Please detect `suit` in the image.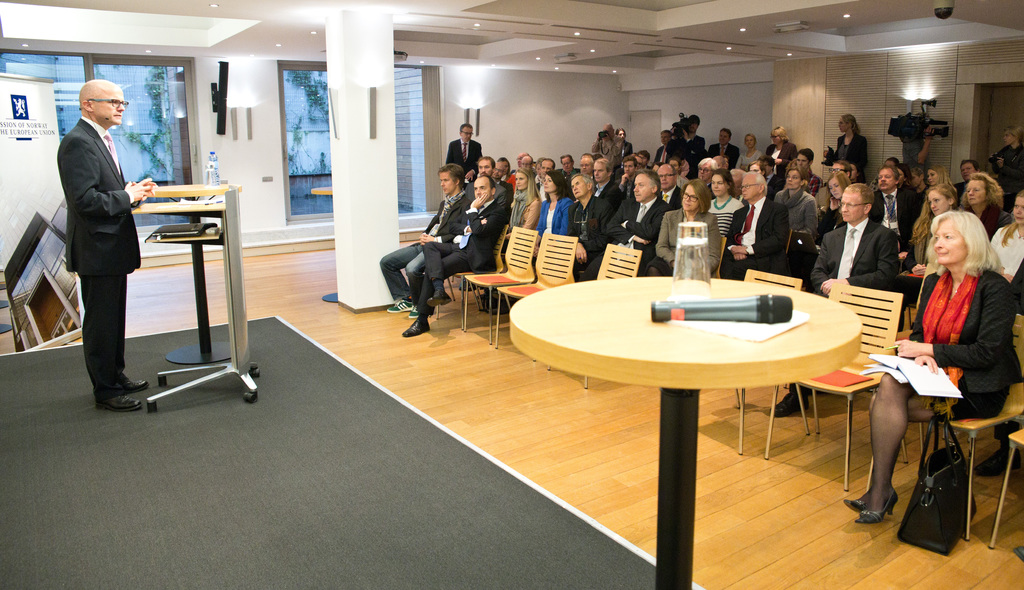
48, 83, 143, 393.
